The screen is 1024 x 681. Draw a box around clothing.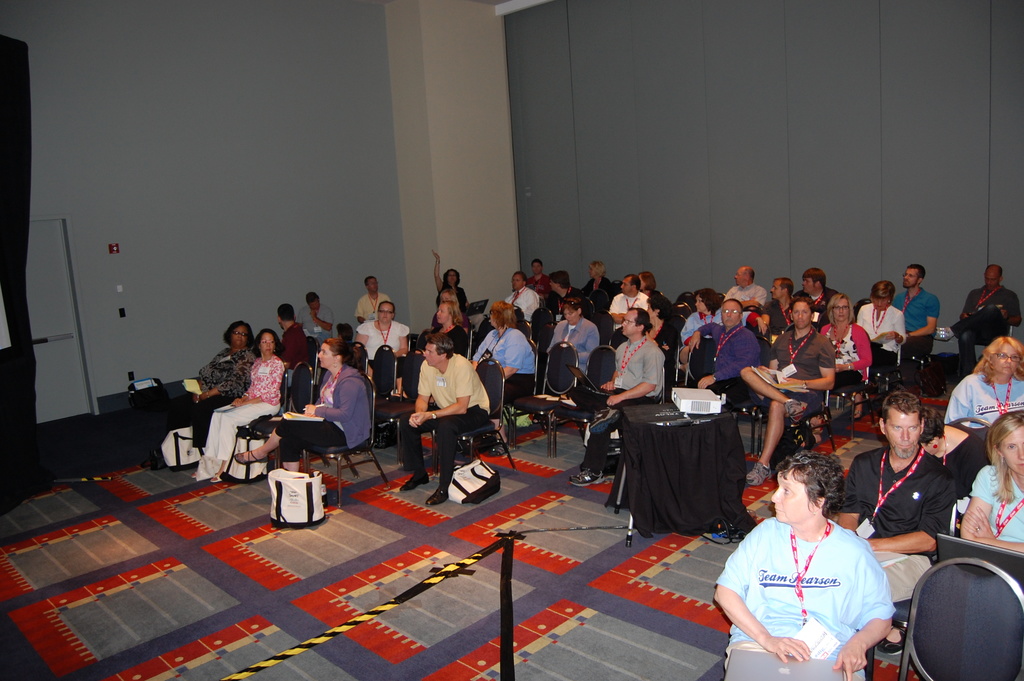
crop(722, 504, 907, 663).
